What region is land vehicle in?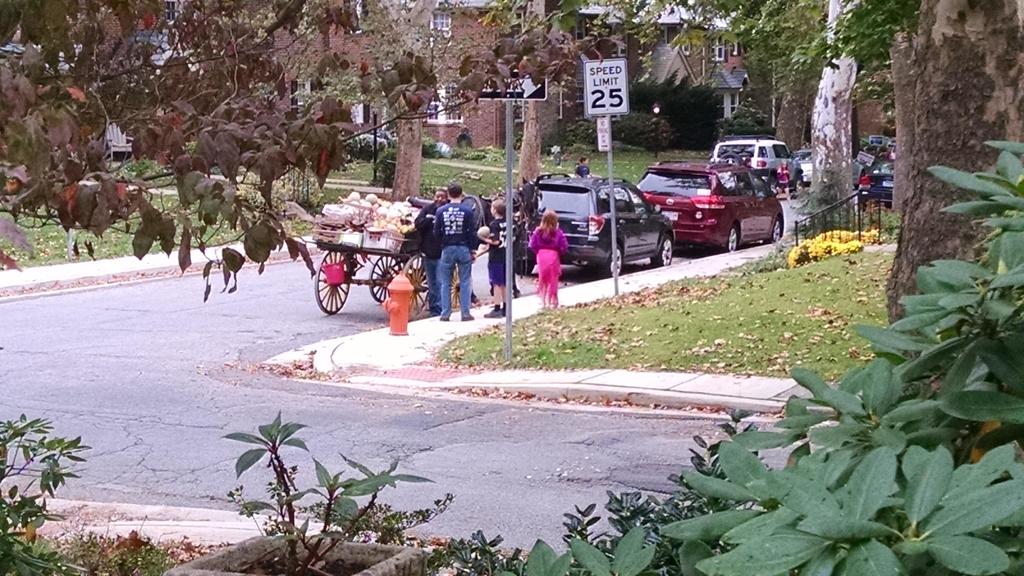
crop(794, 148, 813, 181).
